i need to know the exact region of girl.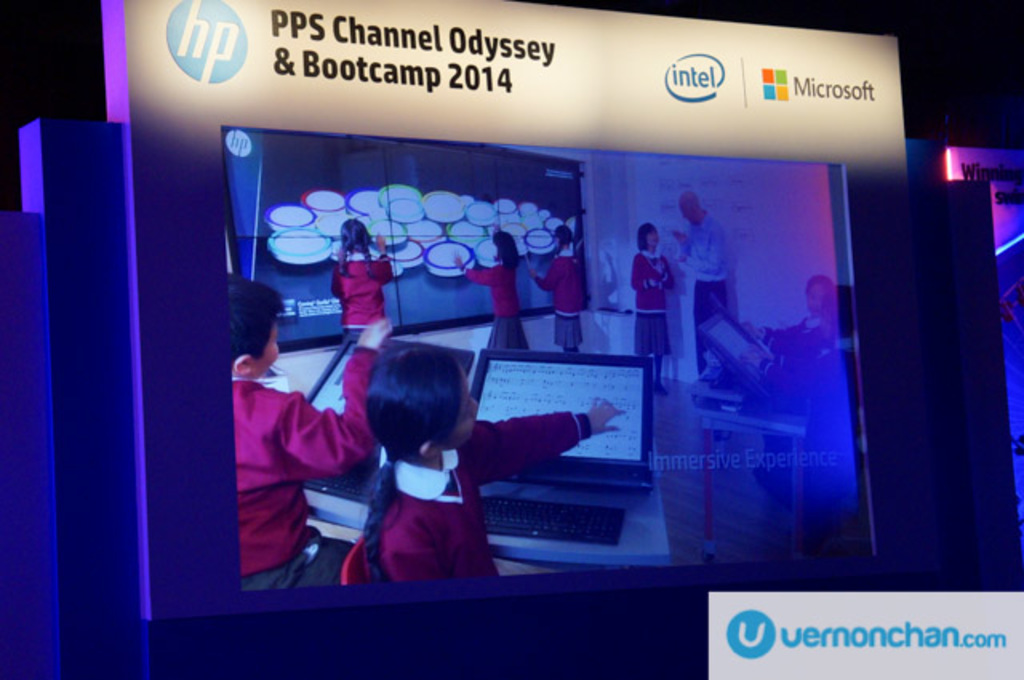
Region: <bbox>331, 213, 395, 346</bbox>.
